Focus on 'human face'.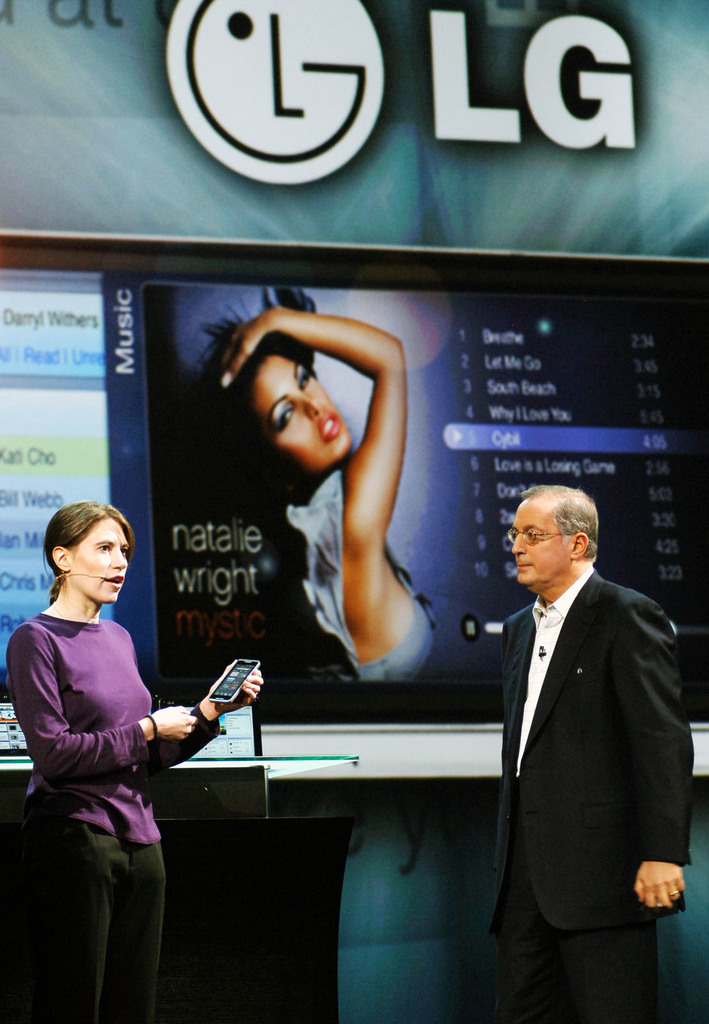
Focused at (513,501,571,586).
